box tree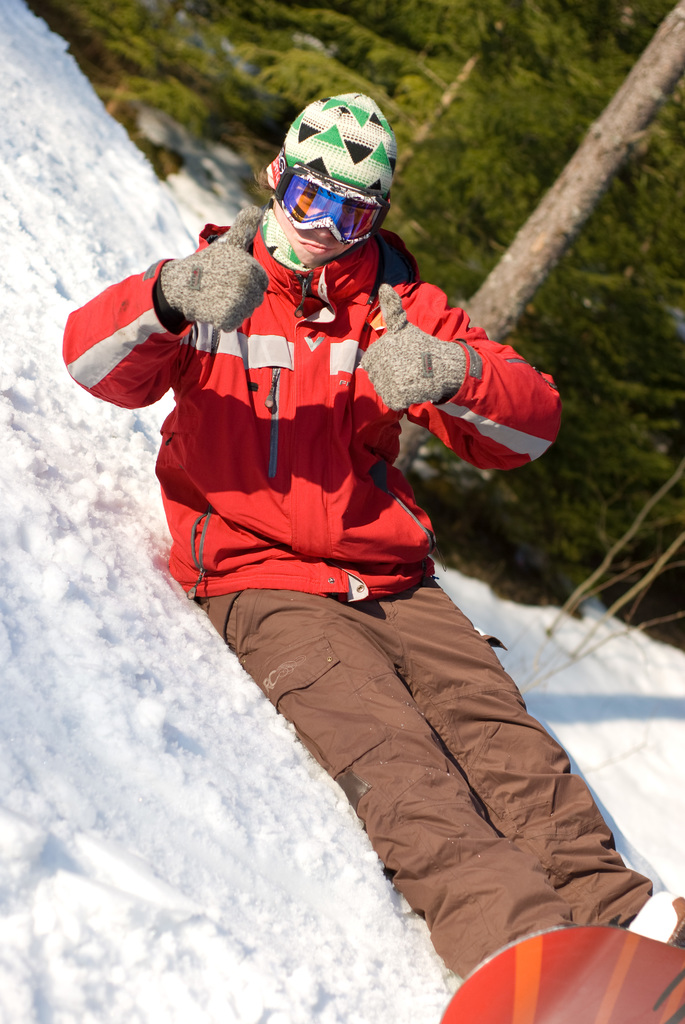
rect(371, 10, 684, 490)
